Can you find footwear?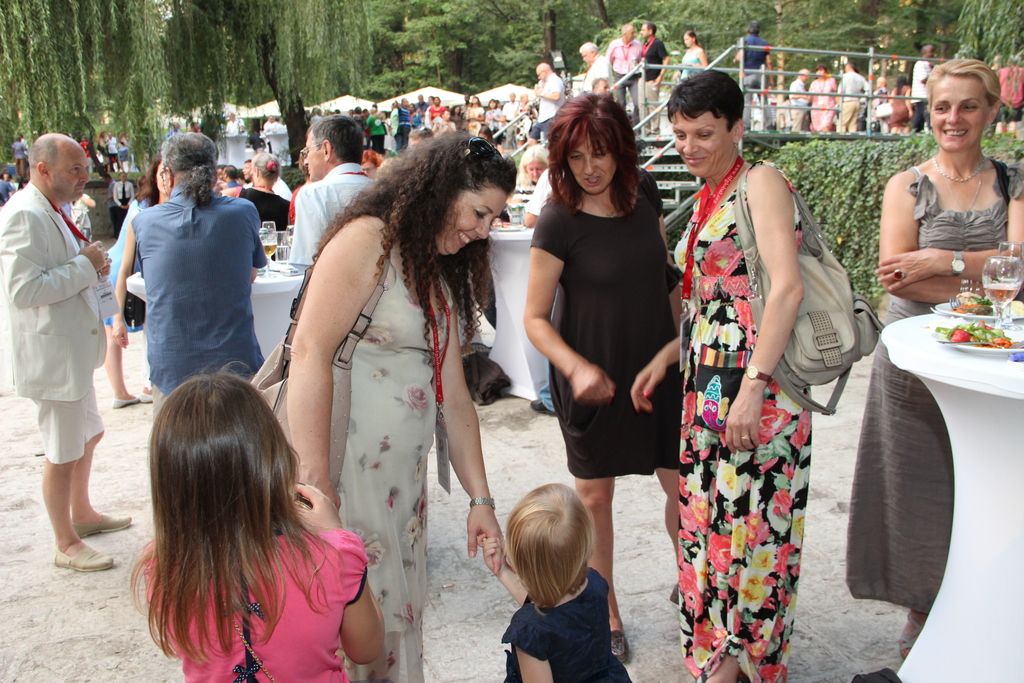
Yes, bounding box: region(72, 514, 132, 537).
